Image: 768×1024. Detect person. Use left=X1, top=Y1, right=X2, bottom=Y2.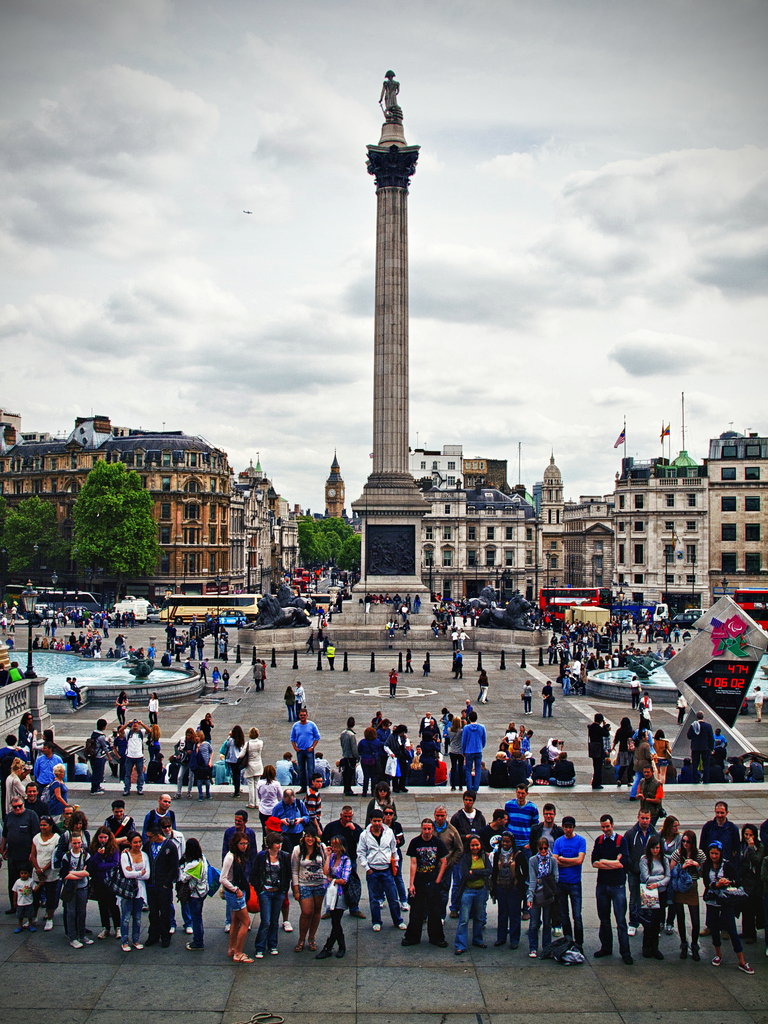
left=348, top=806, right=399, bottom=942.
